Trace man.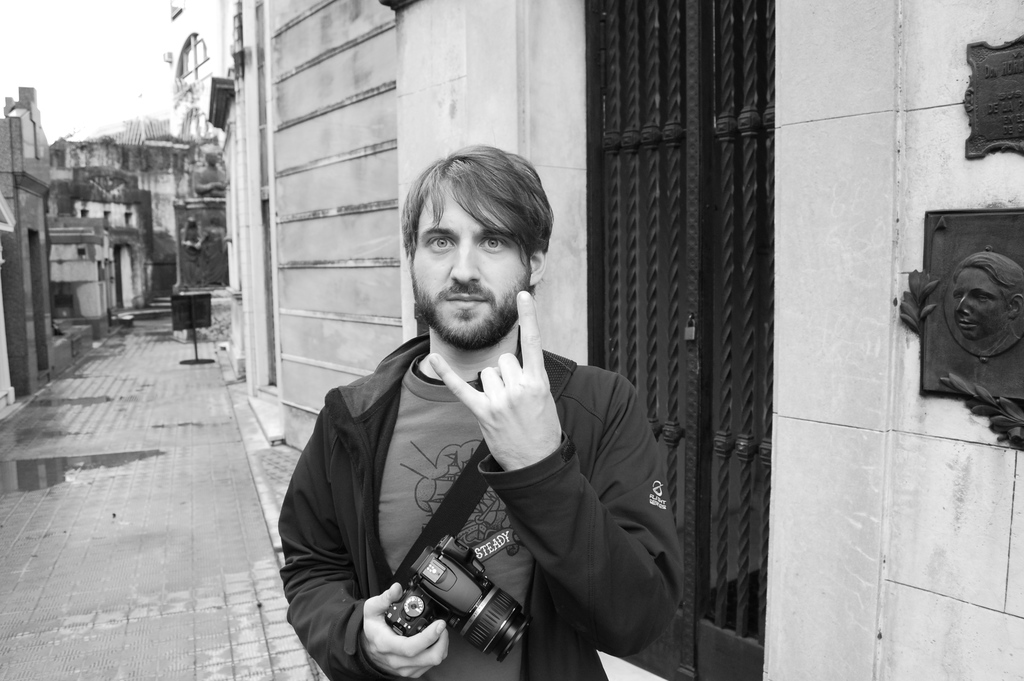
Traced to x1=284, y1=158, x2=632, y2=680.
